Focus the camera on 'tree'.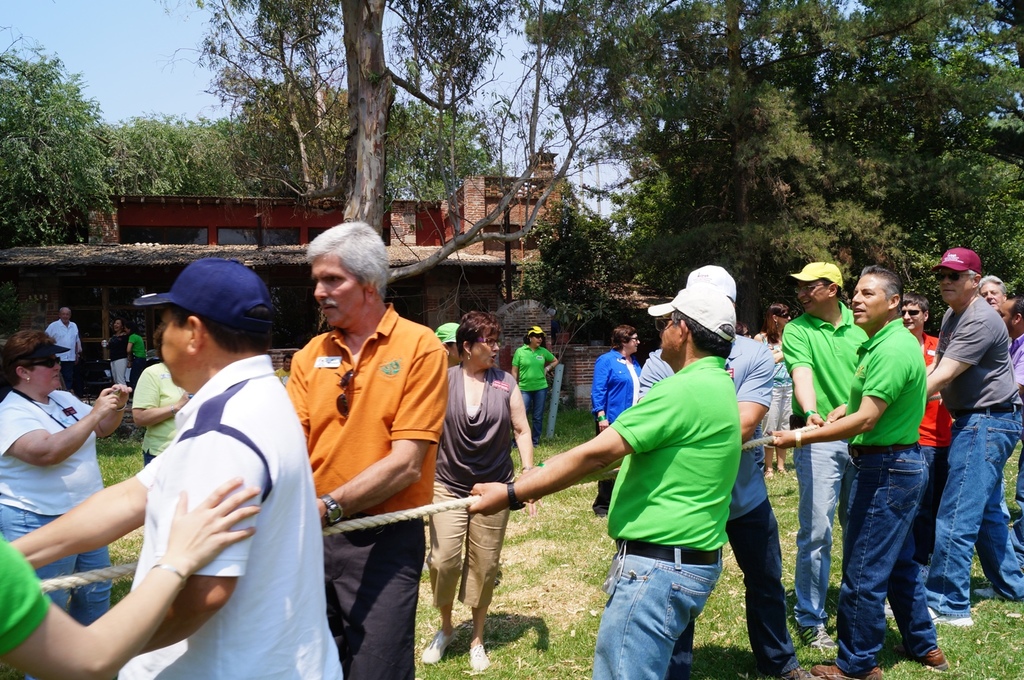
Focus region: locate(504, 176, 682, 353).
